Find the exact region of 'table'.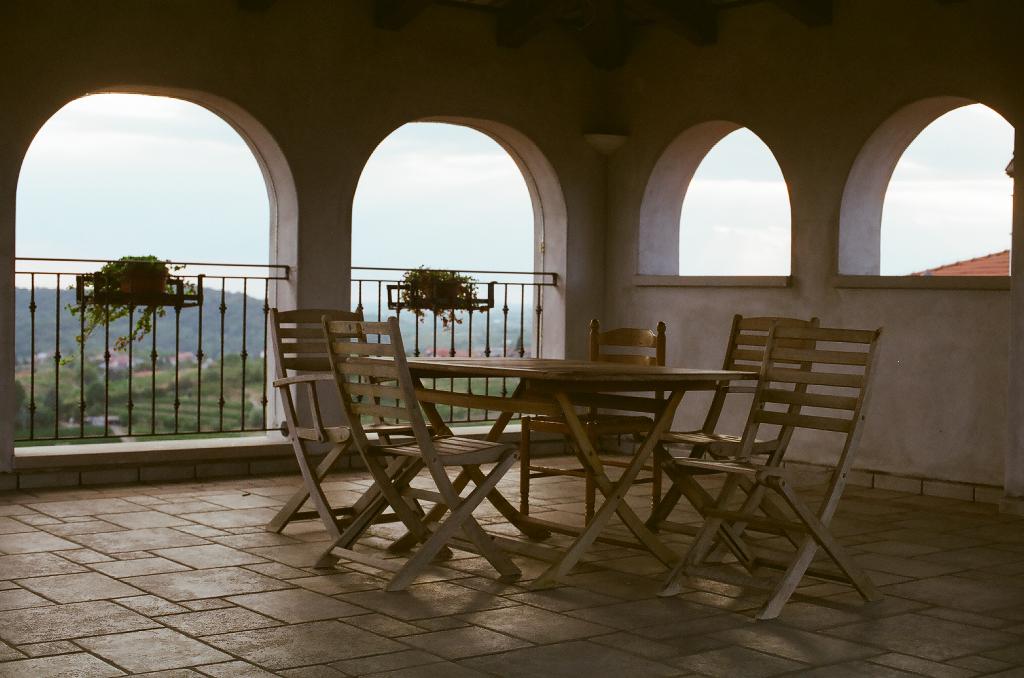
Exact region: <bbox>341, 352, 845, 555</bbox>.
